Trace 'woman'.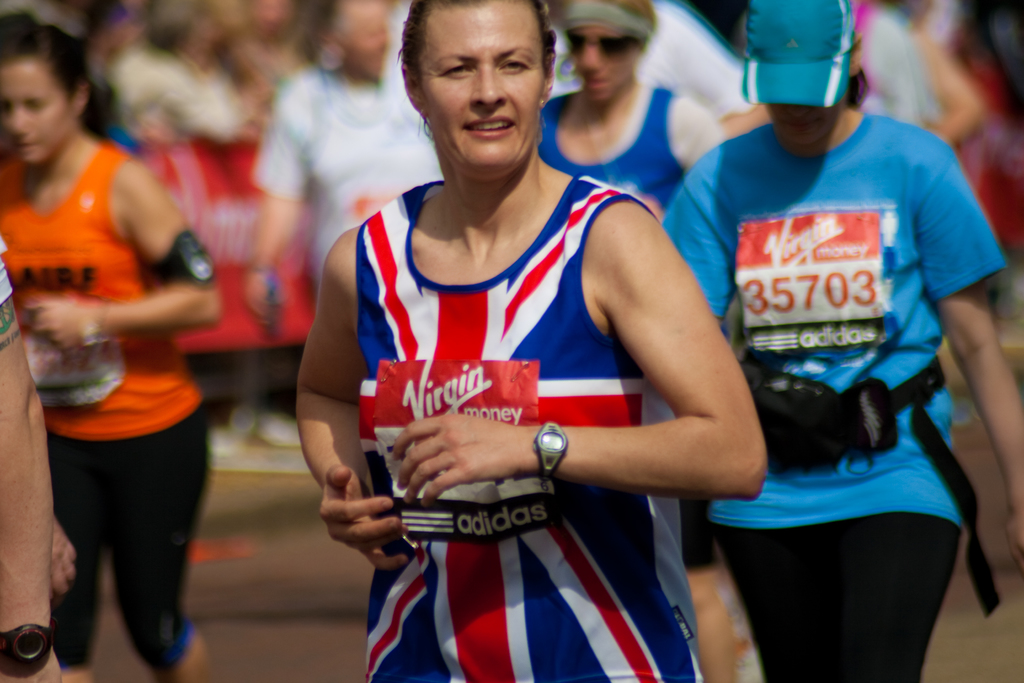
Traced to BBox(542, 0, 737, 682).
